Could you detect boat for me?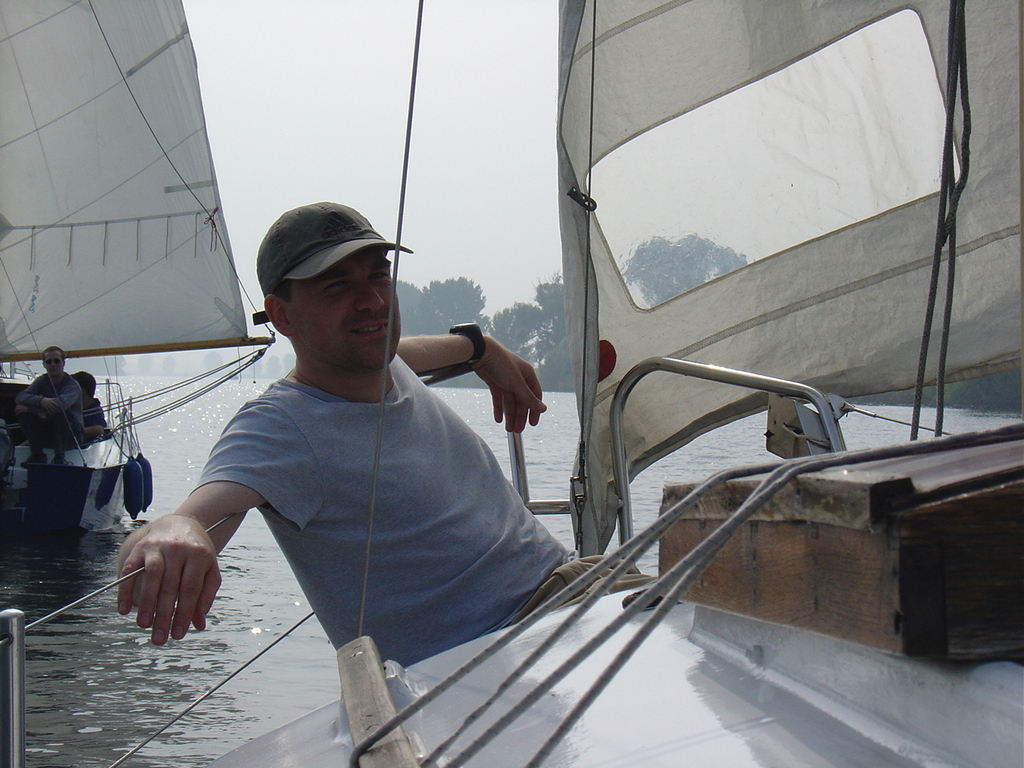
Detection result: <region>0, 0, 278, 546</region>.
